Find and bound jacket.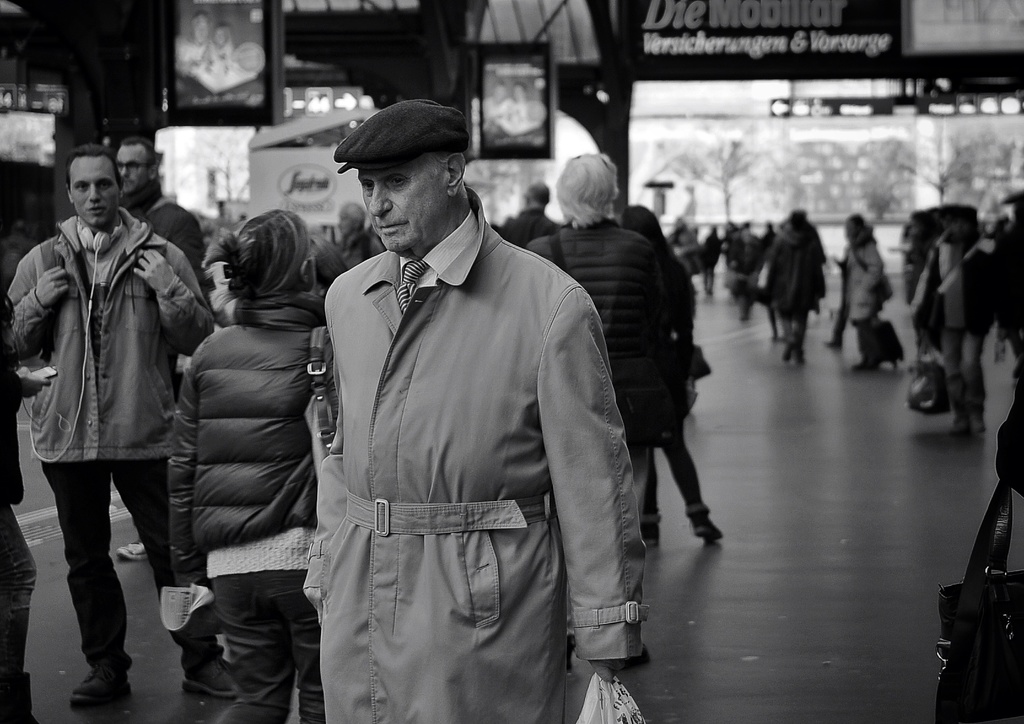
Bound: left=329, top=183, right=640, bottom=723.
